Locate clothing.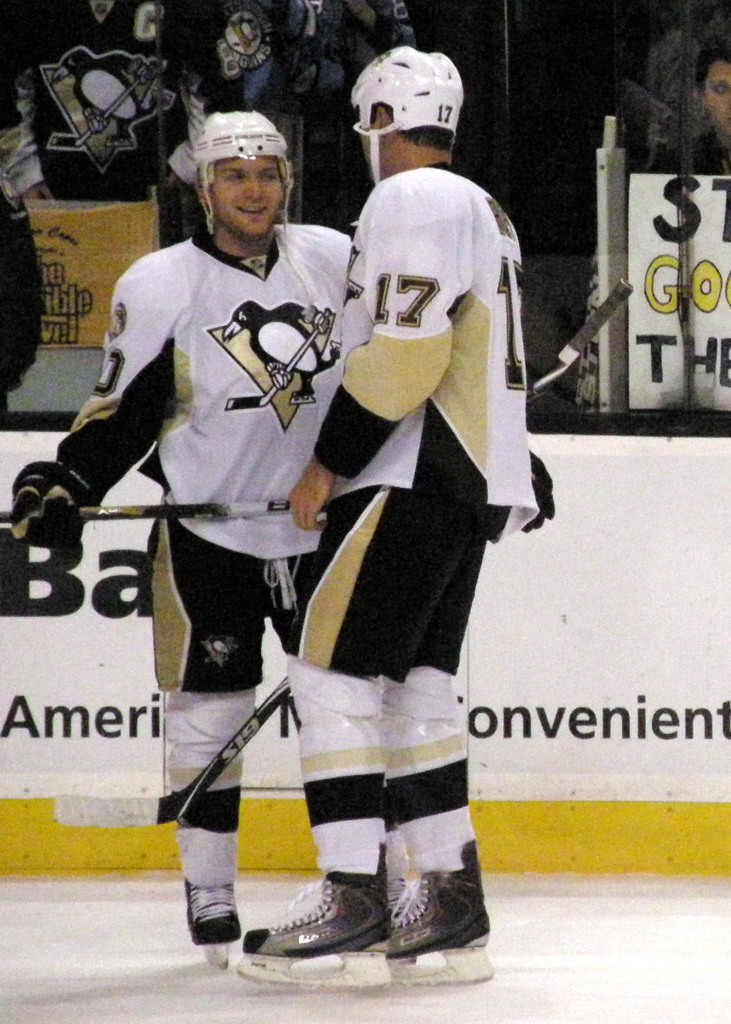
Bounding box: crop(15, 209, 357, 904).
